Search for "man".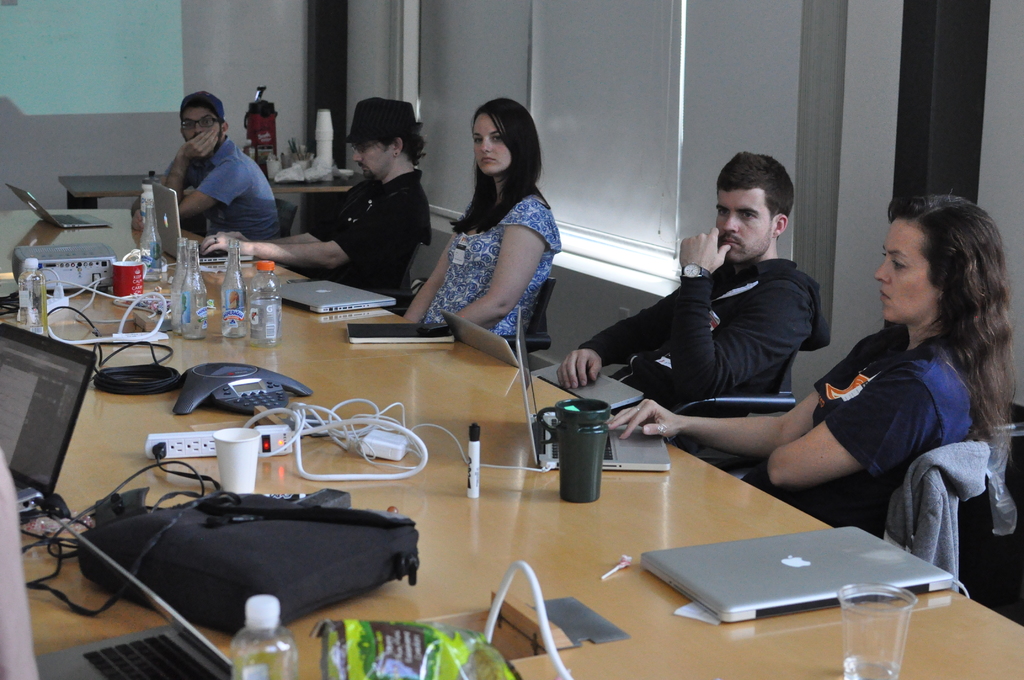
Found at 561:149:830:422.
